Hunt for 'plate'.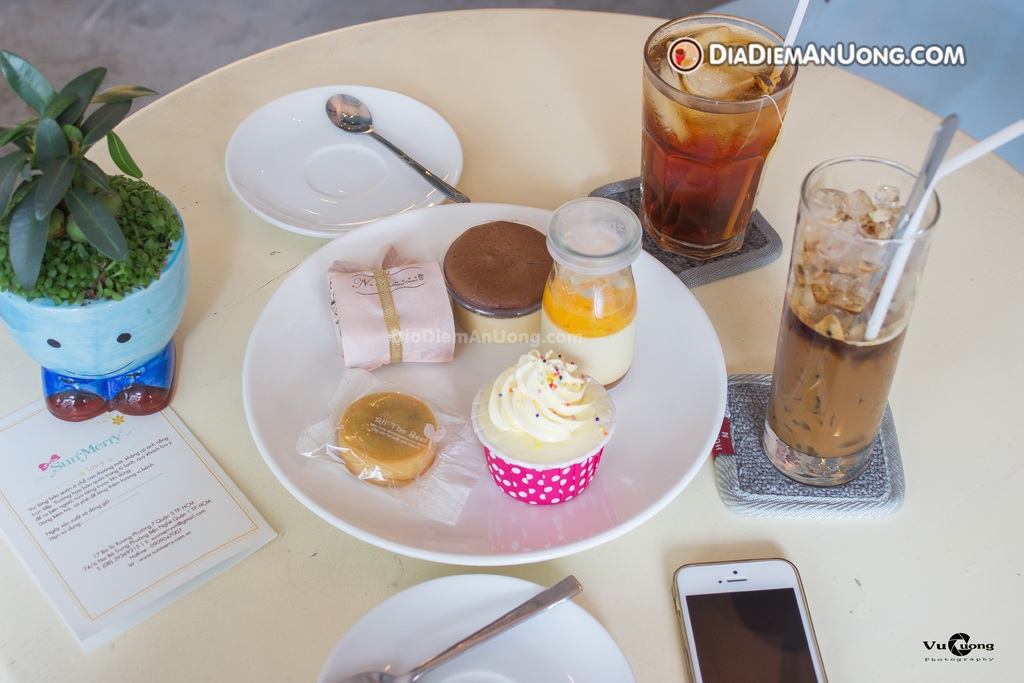
Hunted down at bbox=(323, 555, 639, 682).
